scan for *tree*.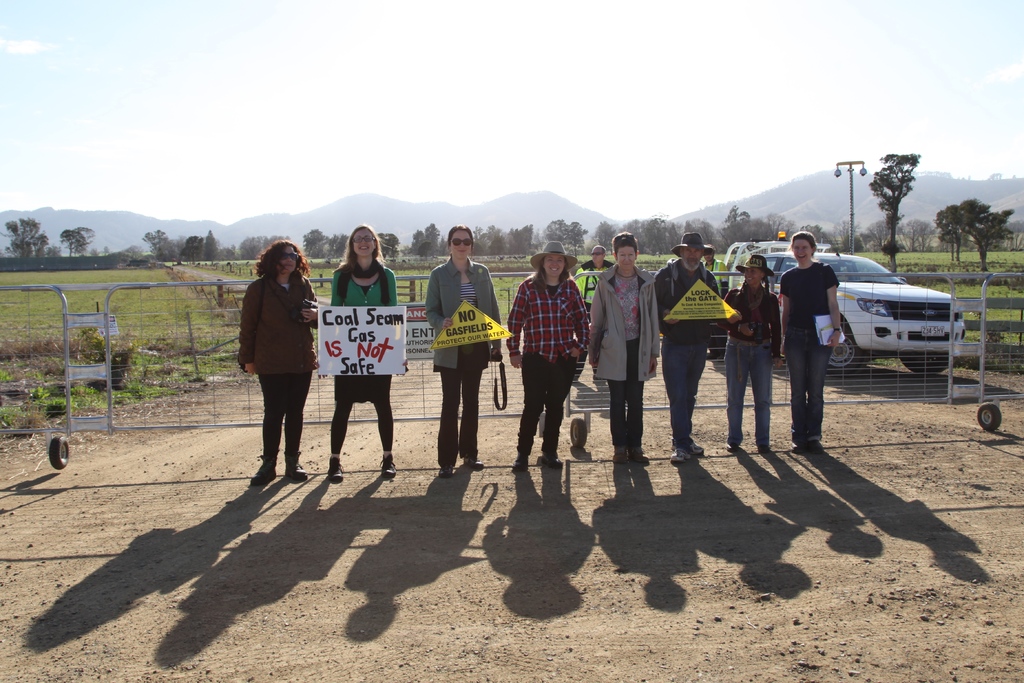
Scan result: x1=952 y1=193 x2=1020 y2=269.
